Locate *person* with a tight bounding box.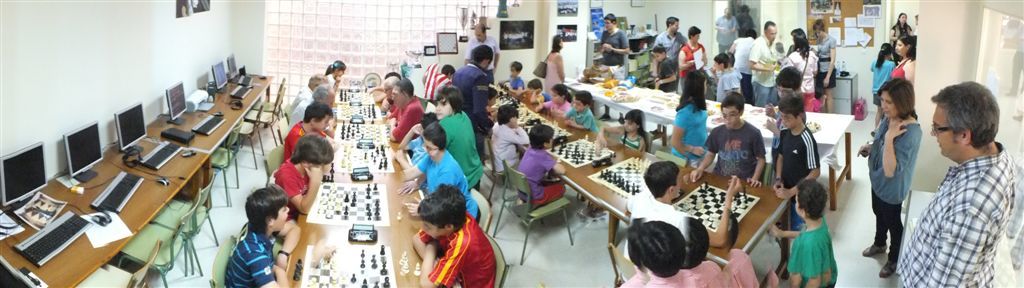
<box>496,54,523,97</box>.
